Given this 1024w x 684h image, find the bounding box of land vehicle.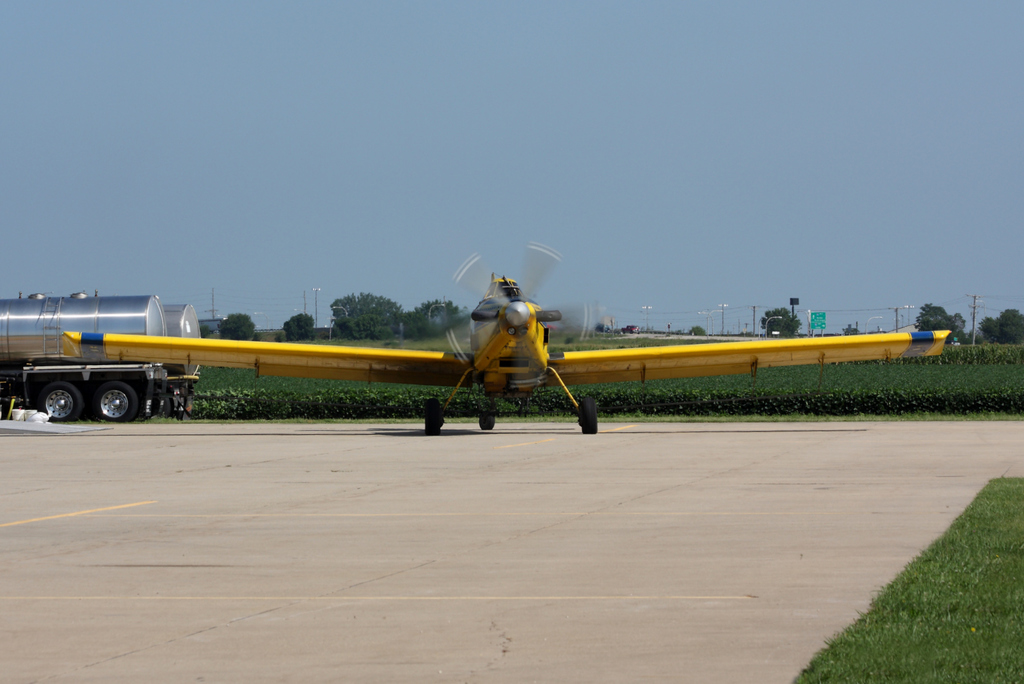
[10, 281, 225, 432].
